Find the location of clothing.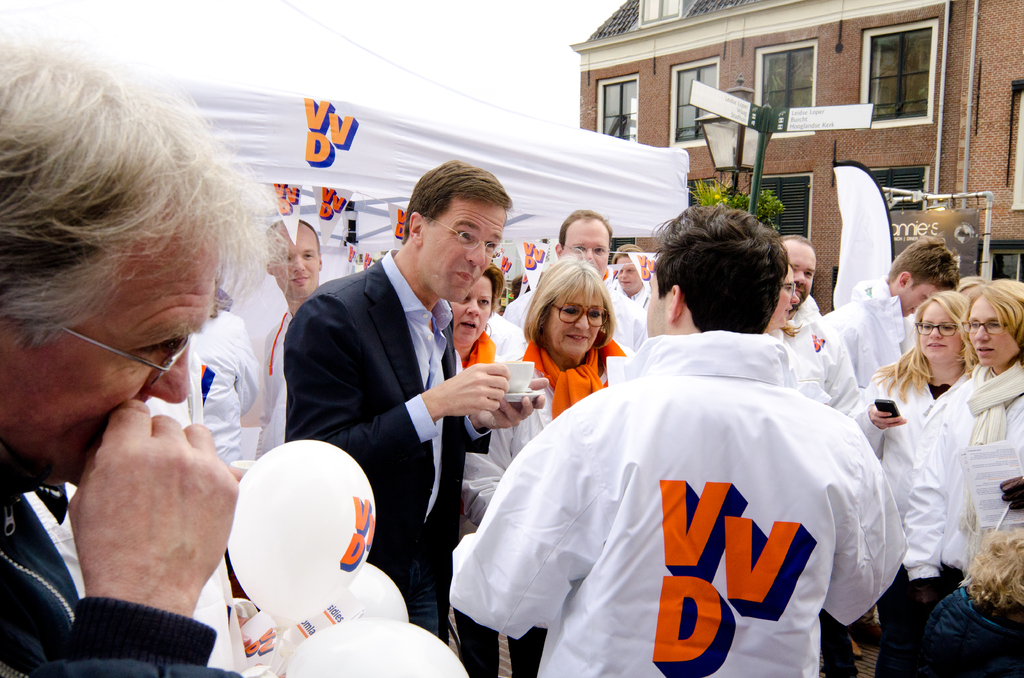
Location: pyautogui.locateOnScreen(854, 359, 998, 656).
